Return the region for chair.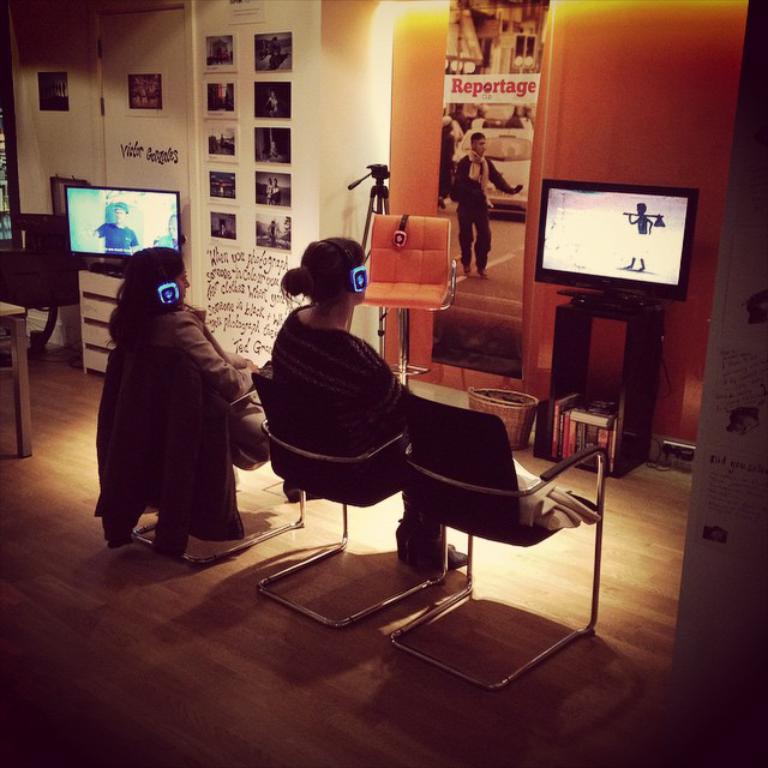
386:383:605:692.
